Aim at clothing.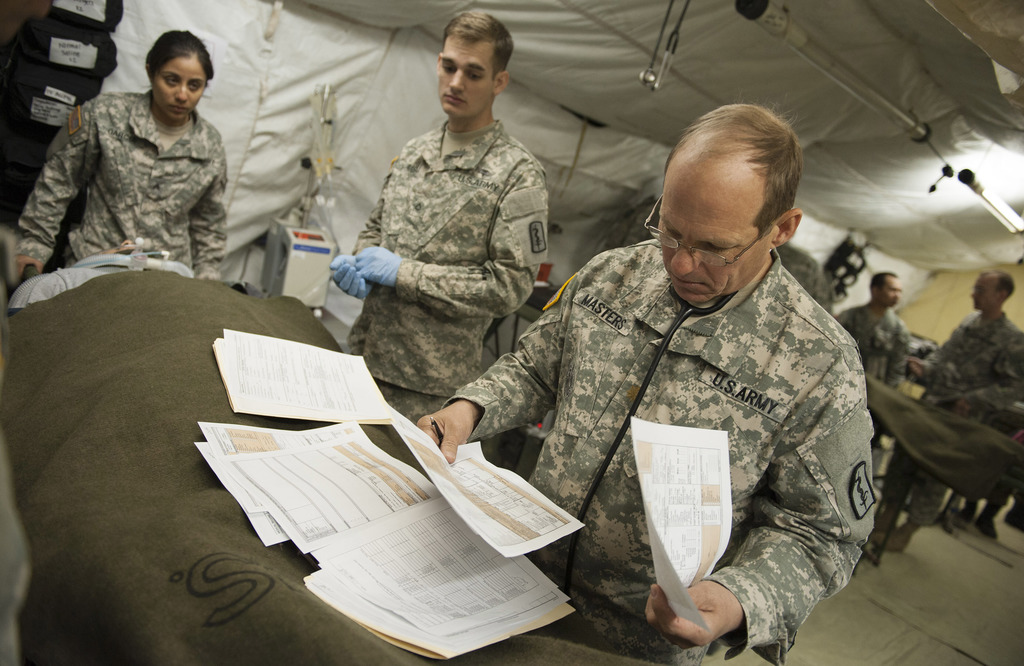
Aimed at region(20, 95, 233, 270).
